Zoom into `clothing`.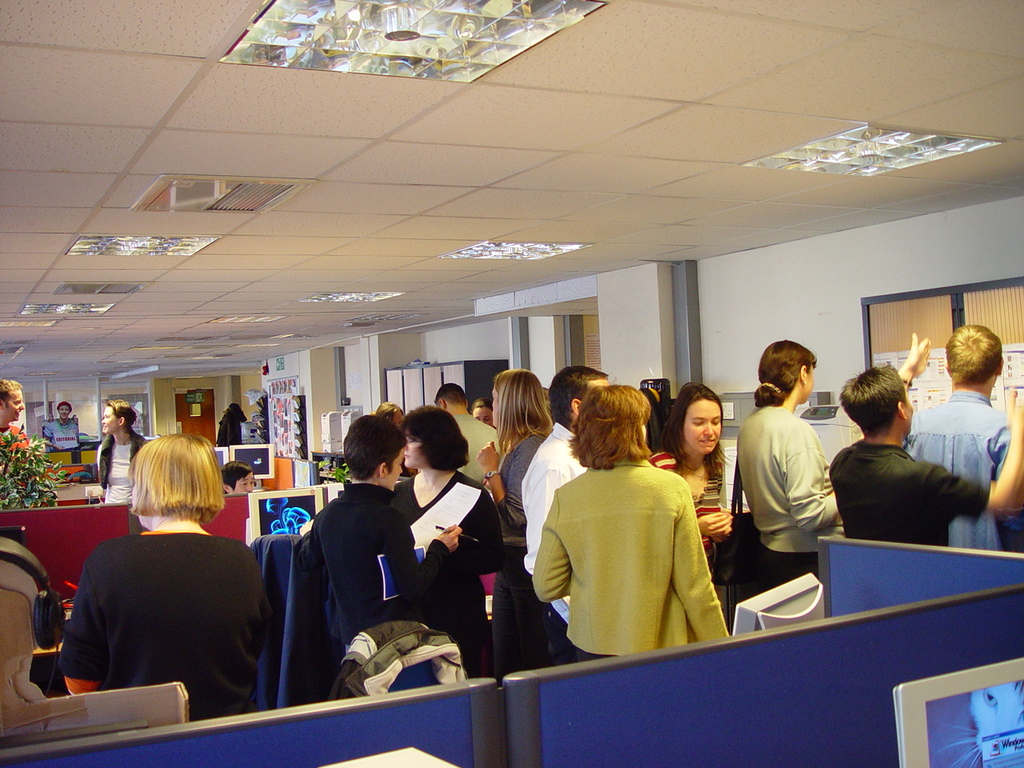
Zoom target: [737, 406, 843, 586].
